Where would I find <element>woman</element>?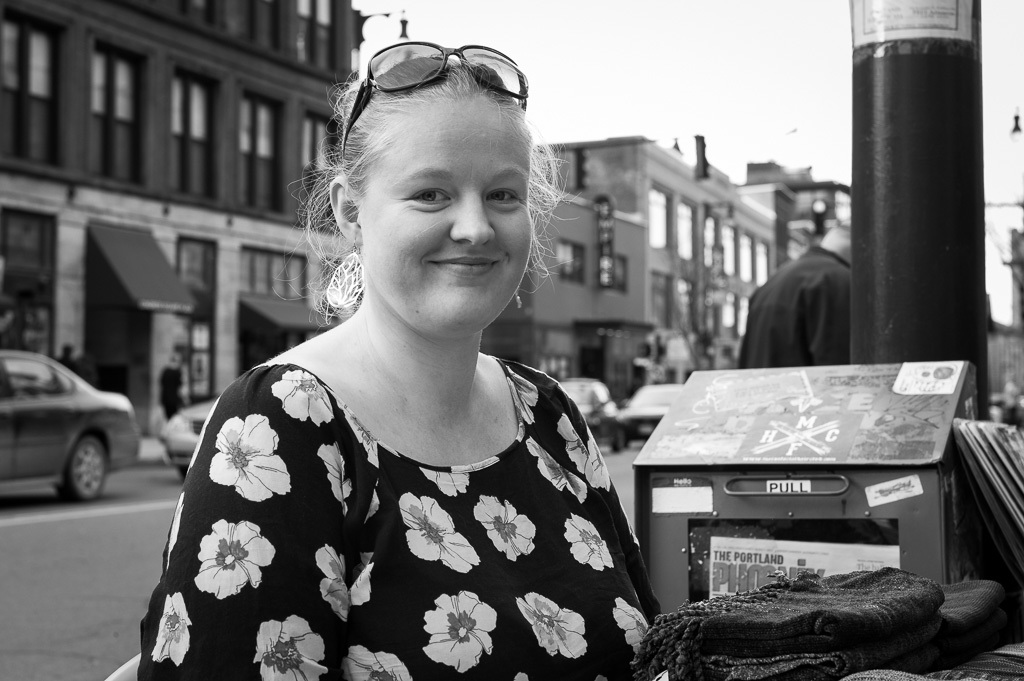
At l=142, t=41, r=687, b=676.
